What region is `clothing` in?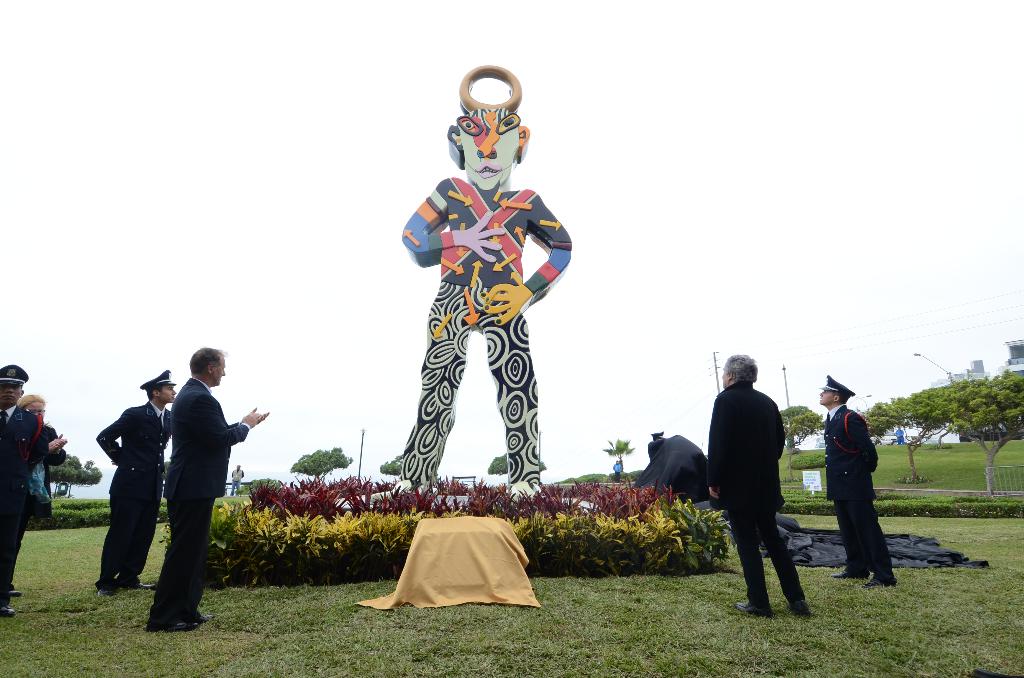
98/398/174/585.
